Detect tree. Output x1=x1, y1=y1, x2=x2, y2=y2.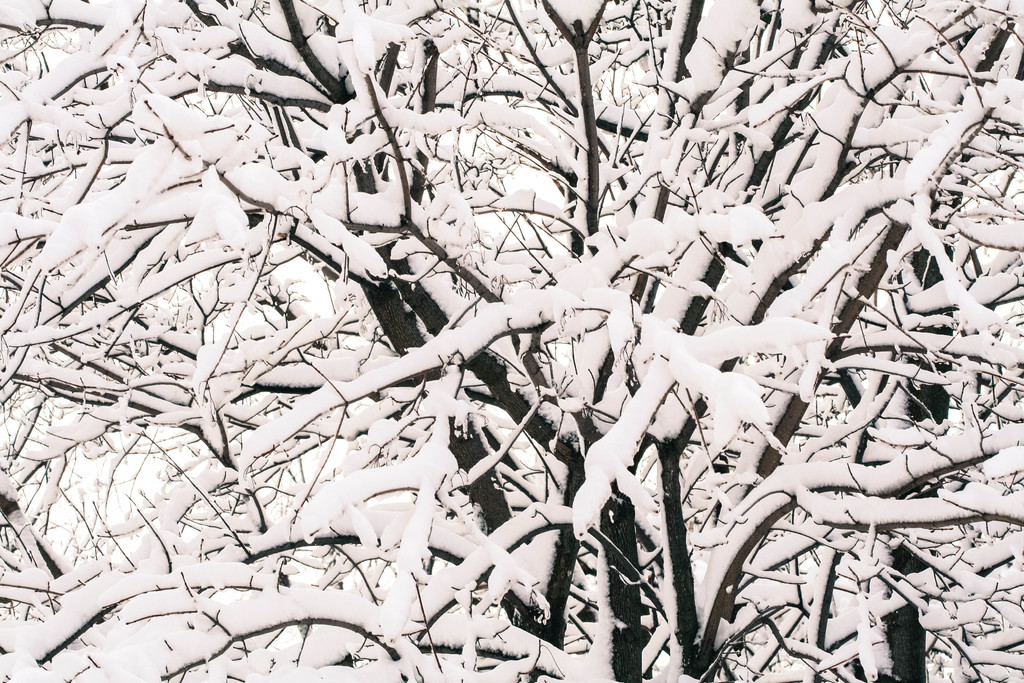
x1=0, y1=0, x2=1023, y2=682.
